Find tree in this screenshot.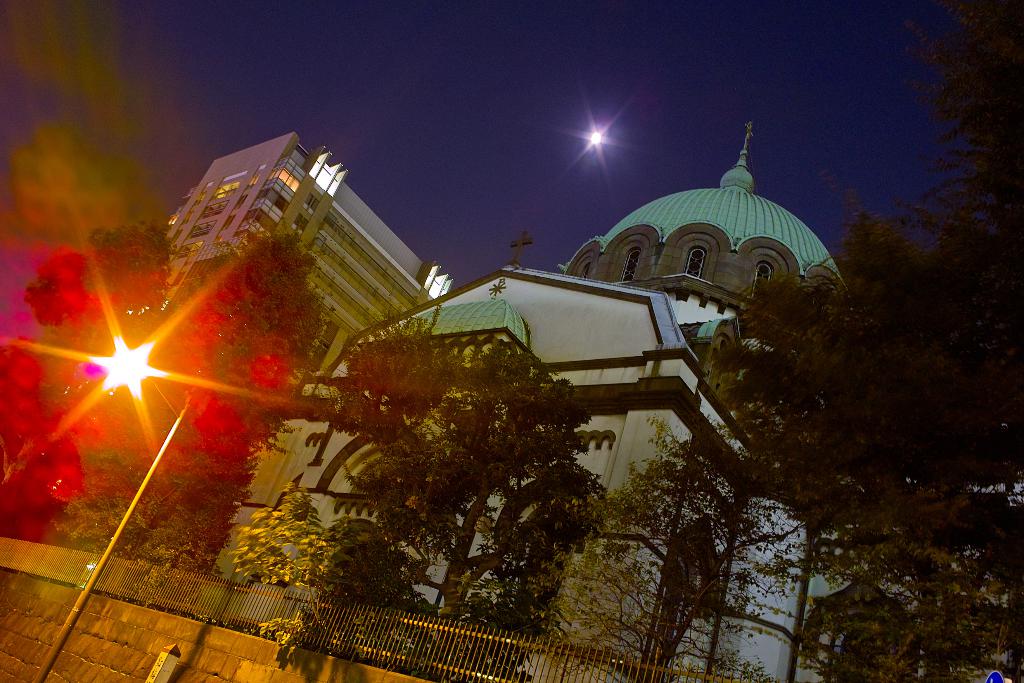
The bounding box for tree is {"left": 906, "top": 0, "right": 1023, "bottom": 682}.
